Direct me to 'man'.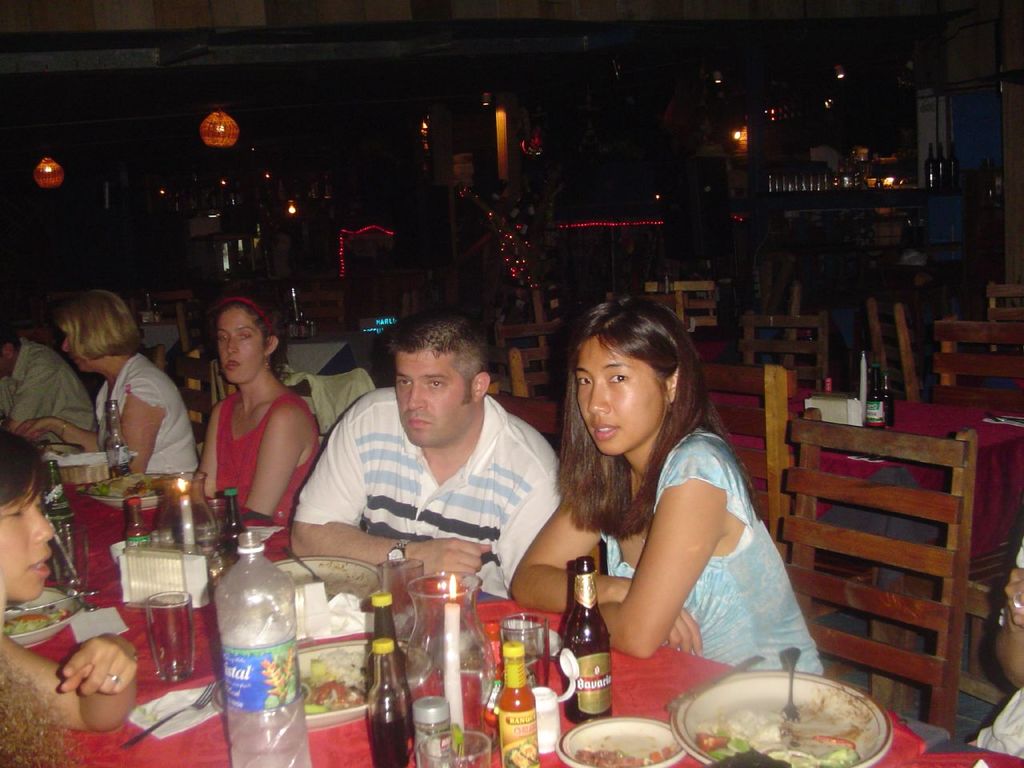
Direction: 270,321,578,574.
